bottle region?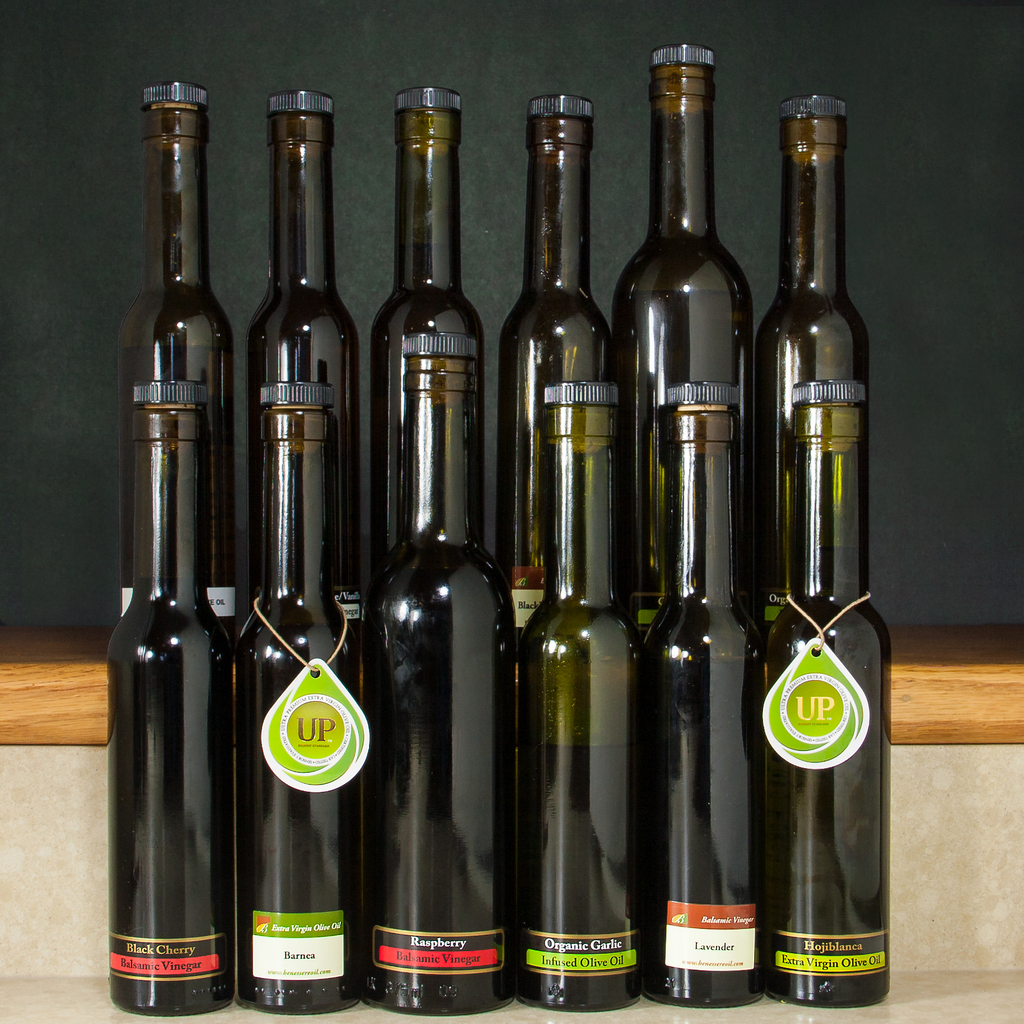
locate(353, 319, 529, 1023)
